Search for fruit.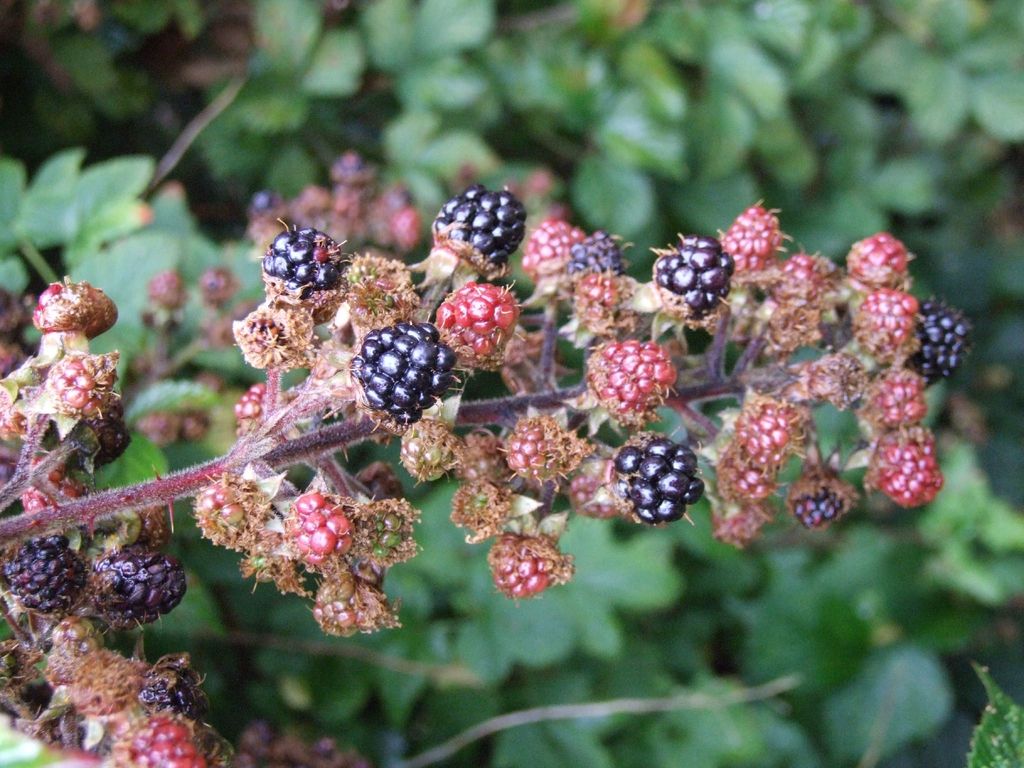
Found at [x1=258, y1=227, x2=353, y2=300].
